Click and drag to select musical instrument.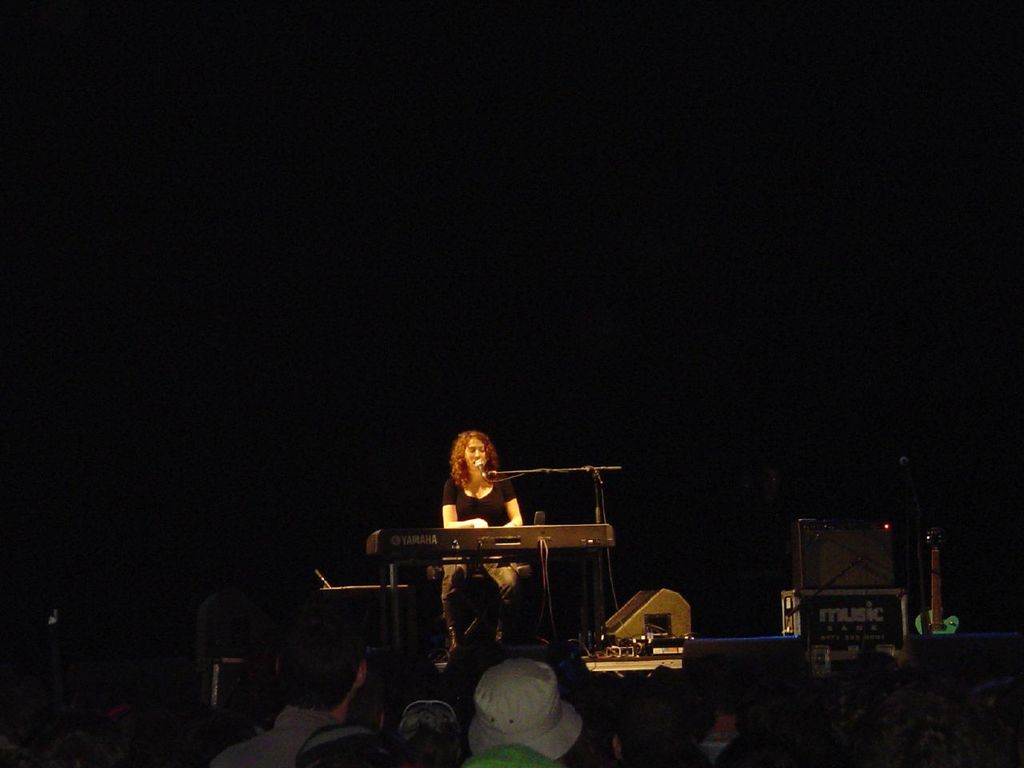
Selection: <bbox>362, 518, 618, 569</bbox>.
